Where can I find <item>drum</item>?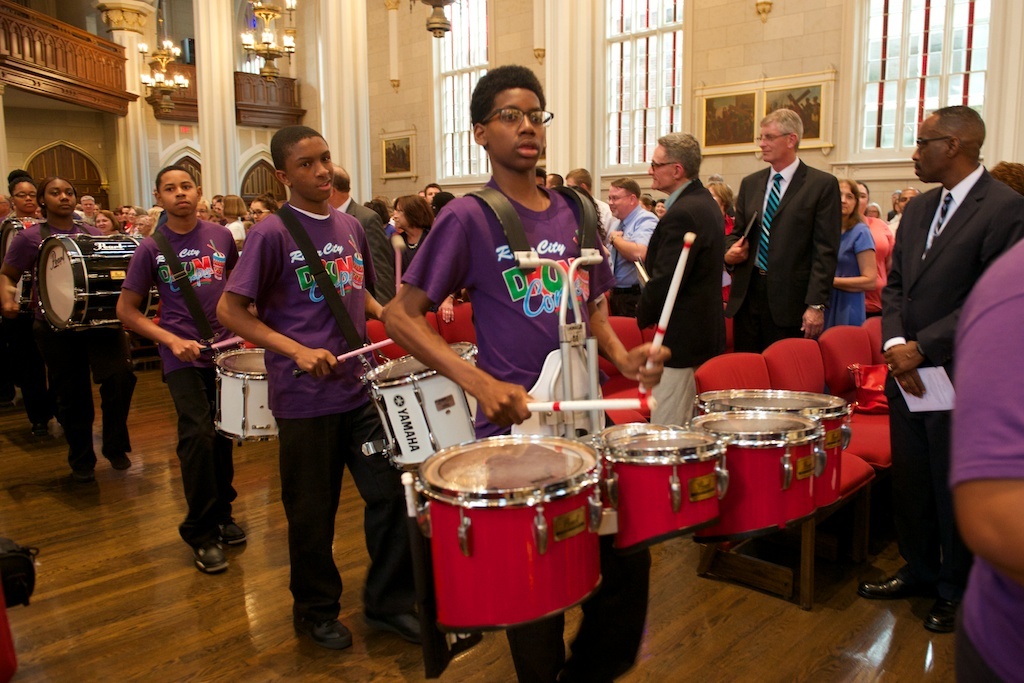
You can find it at bbox=(602, 421, 679, 446).
